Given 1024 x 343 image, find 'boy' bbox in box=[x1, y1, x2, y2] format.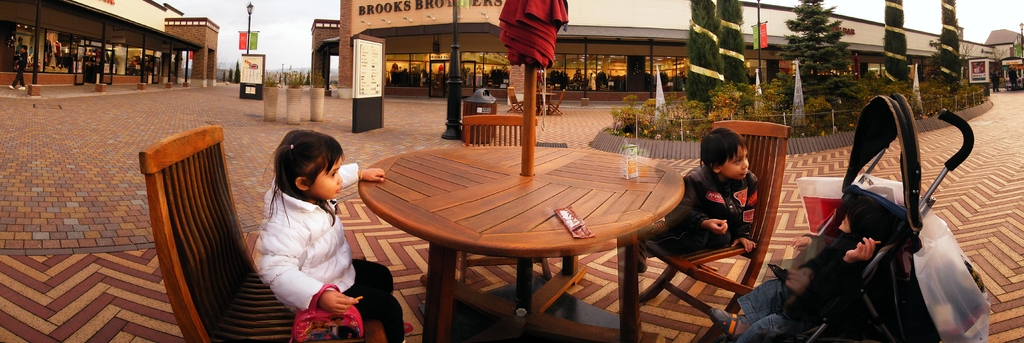
box=[12, 52, 20, 70].
